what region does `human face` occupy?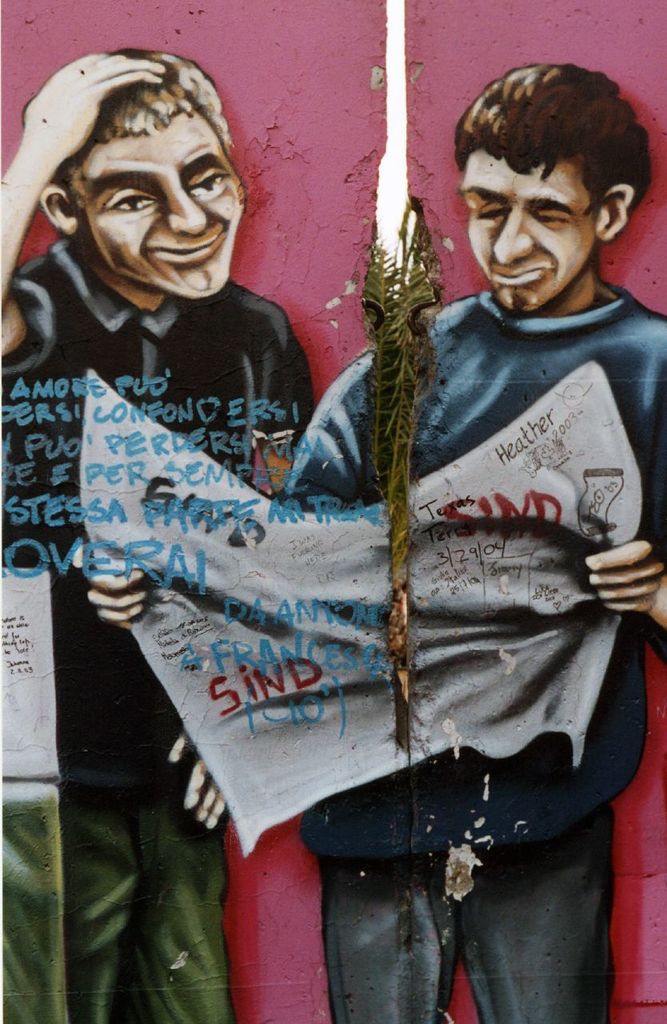
456, 154, 597, 314.
